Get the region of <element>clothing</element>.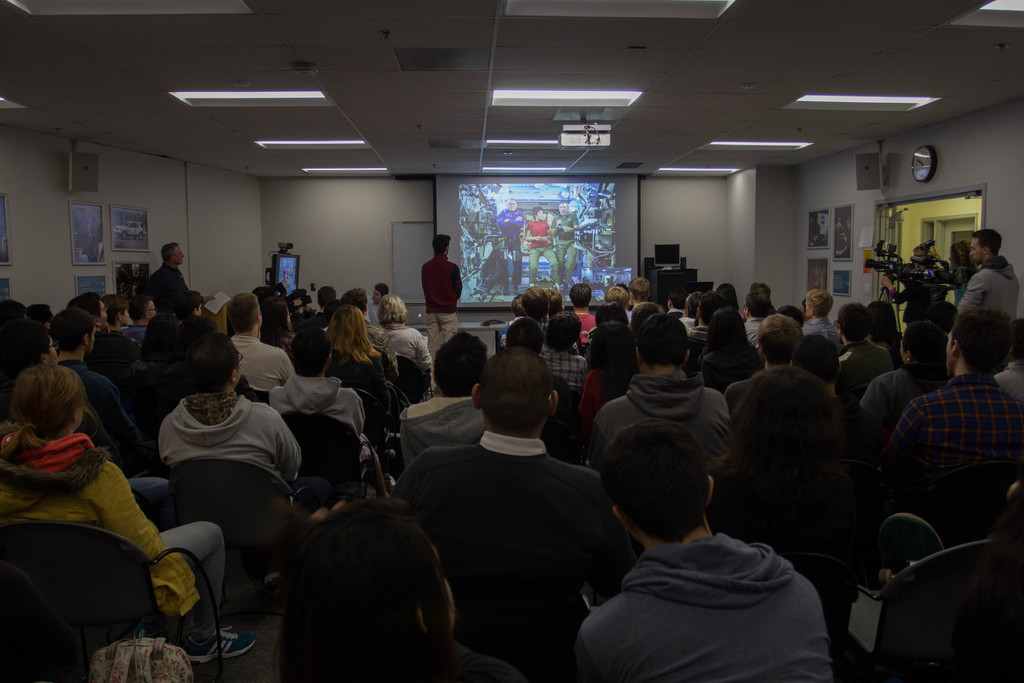
box=[591, 369, 732, 470].
